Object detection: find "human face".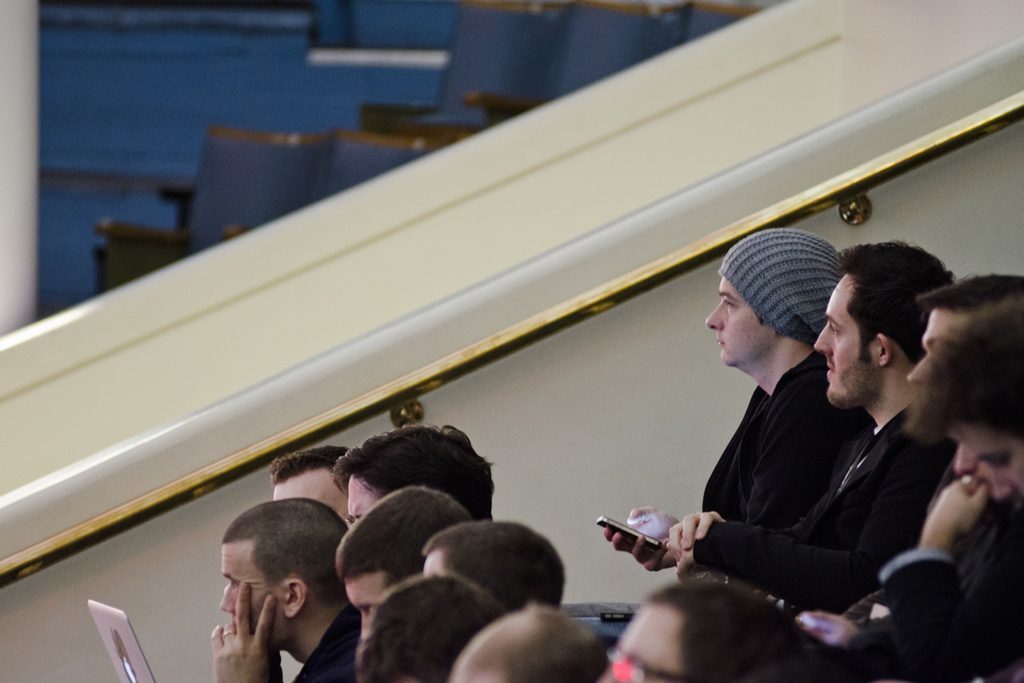
346 470 376 528.
